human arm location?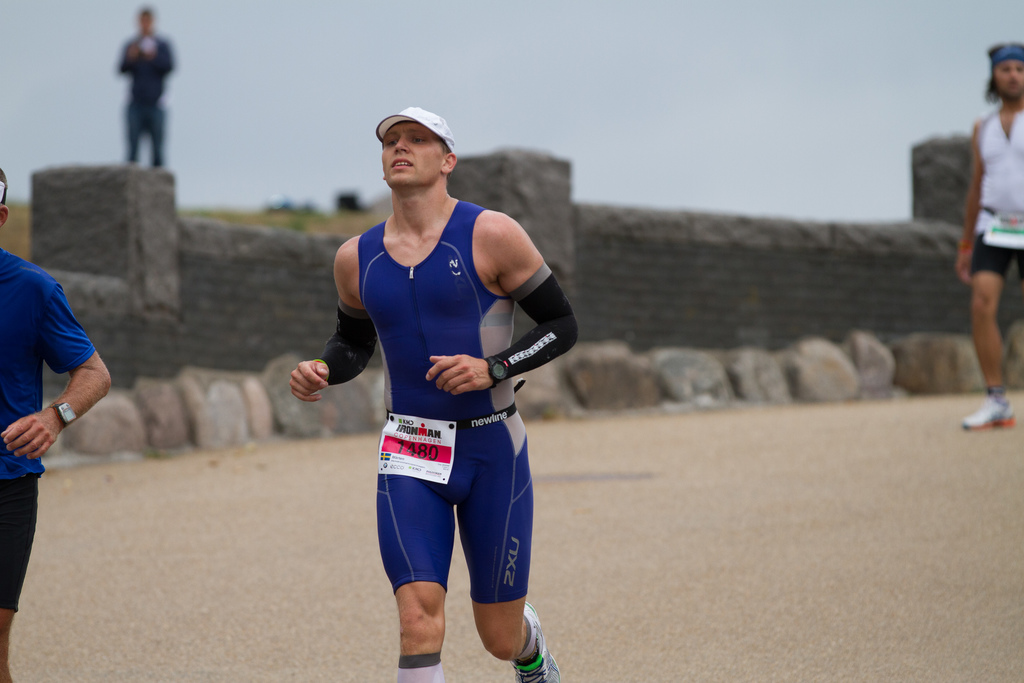
{"left": 468, "top": 216, "right": 570, "bottom": 440}
